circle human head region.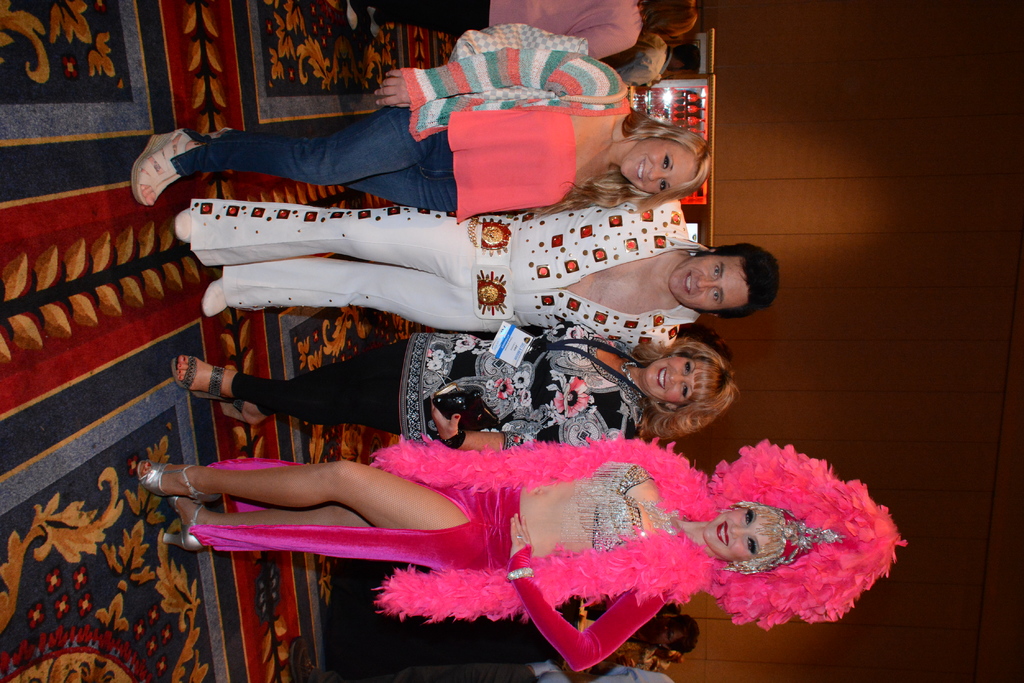
Region: crop(645, 614, 695, 652).
